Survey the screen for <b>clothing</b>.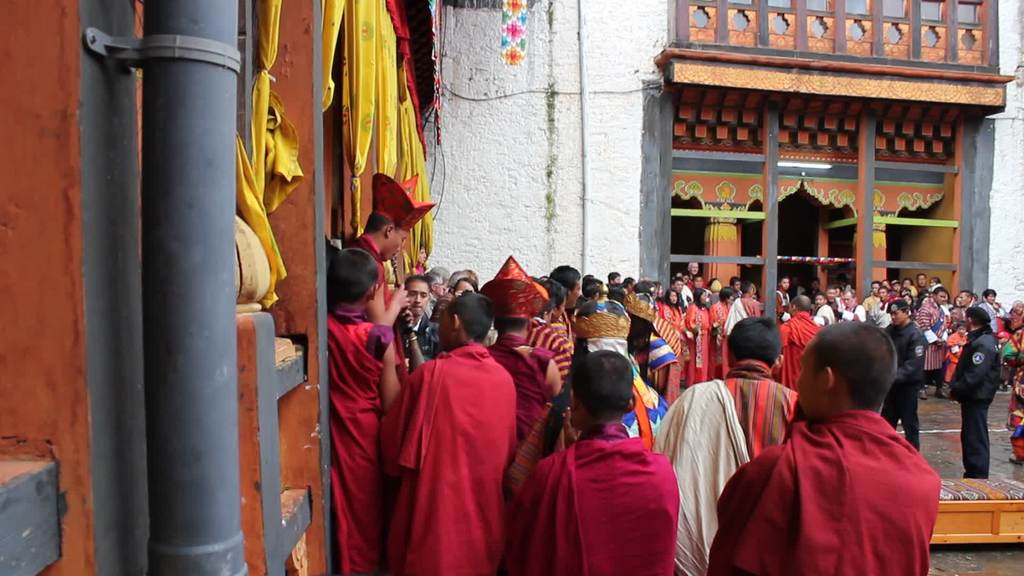
Survey found: region(911, 301, 945, 369).
